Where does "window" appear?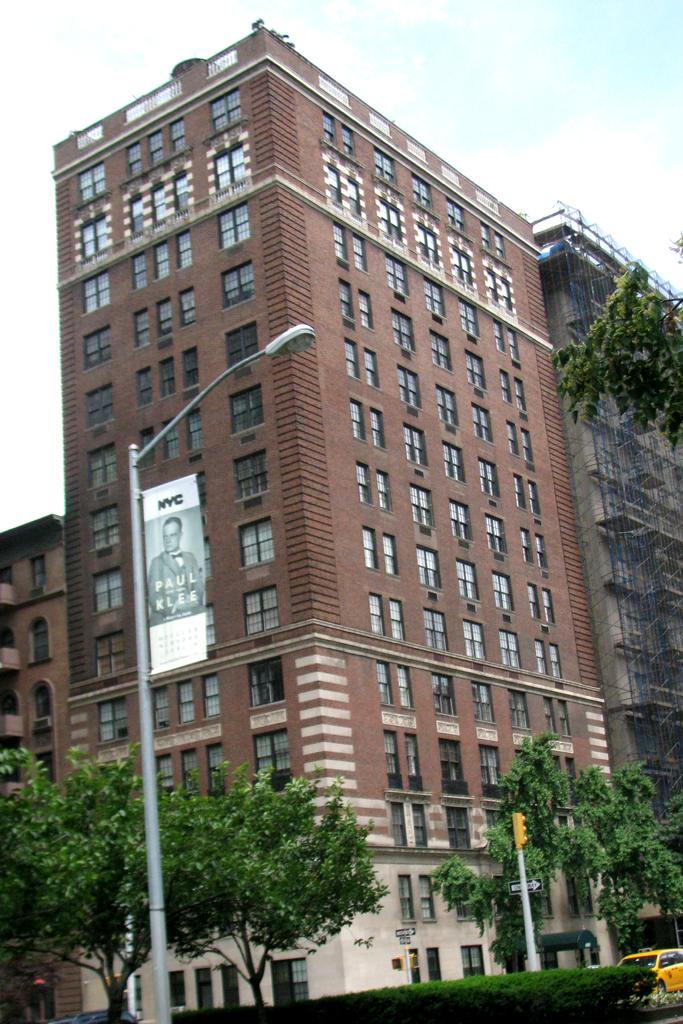
Appears at [174,678,192,724].
